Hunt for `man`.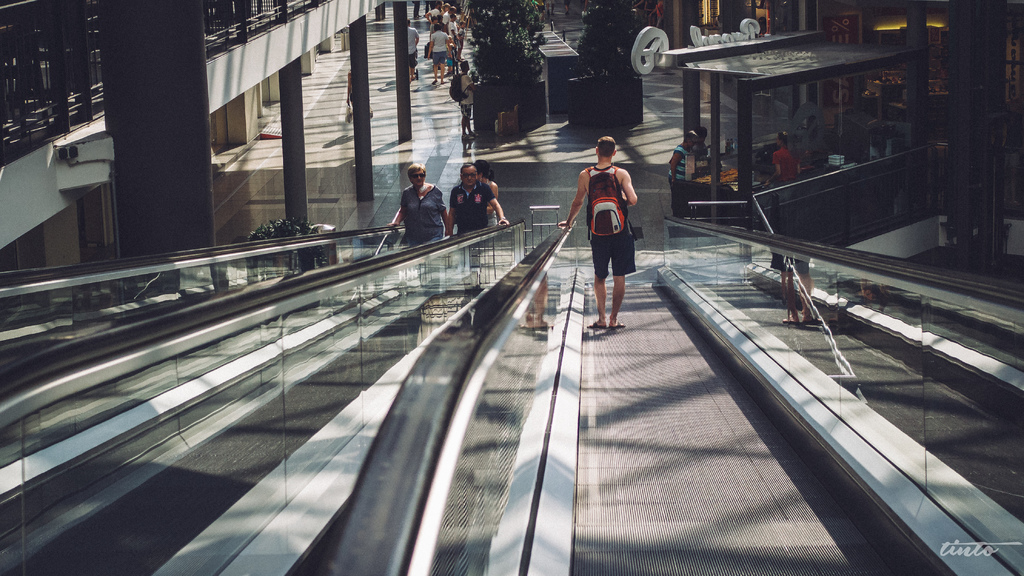
Hunted down at locate(450, 164, 508, 292).
